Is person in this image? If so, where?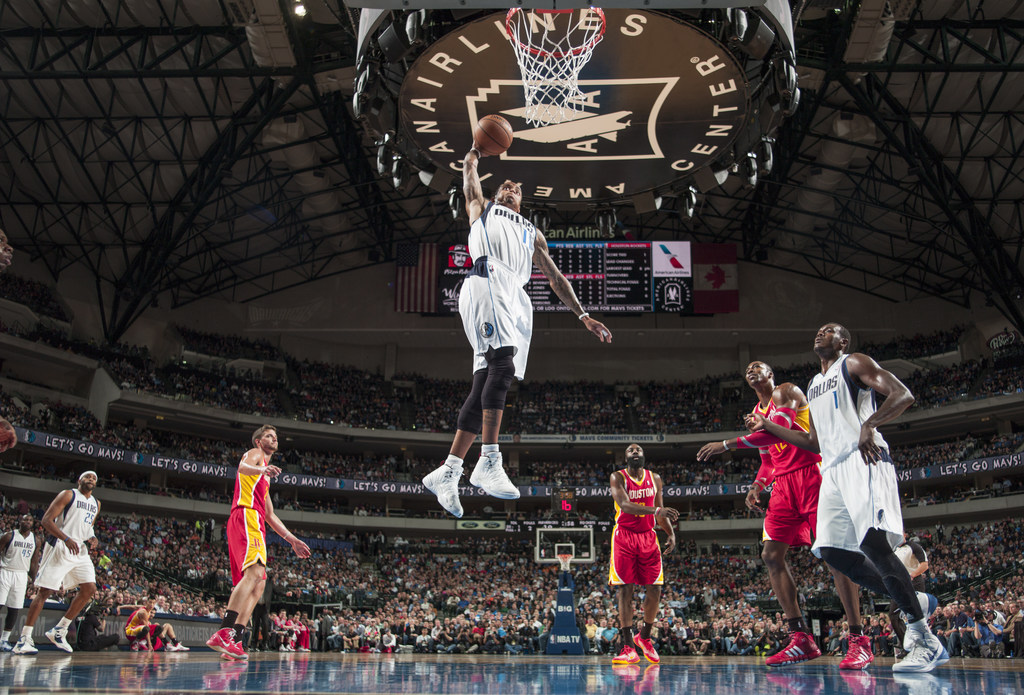
Yes, at crop(741, 316, 951, 676).
